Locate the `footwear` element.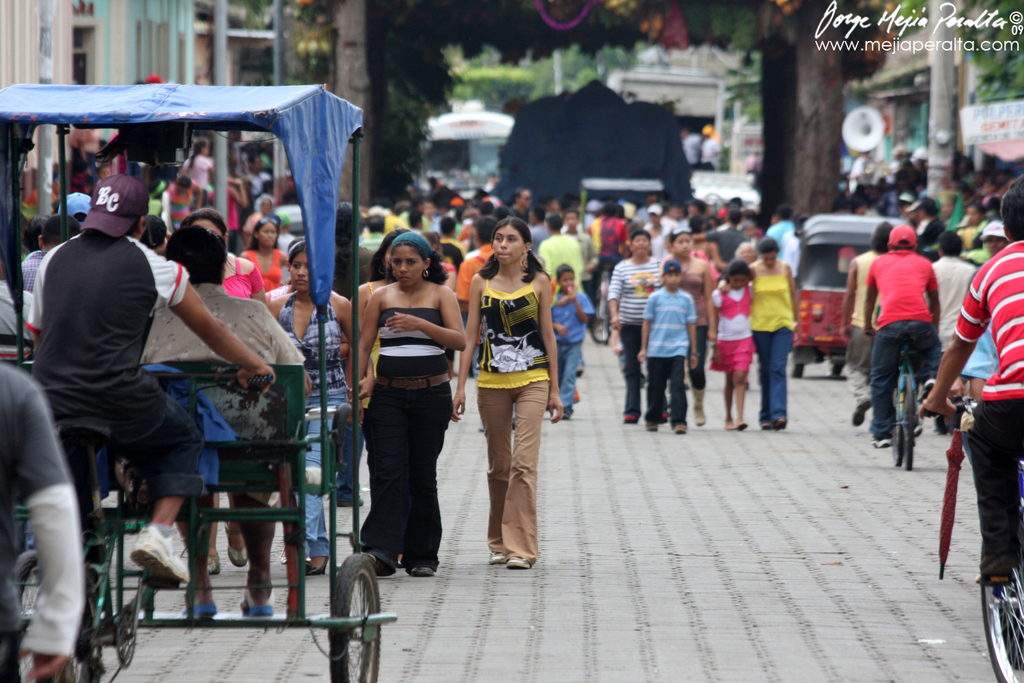
Element bbox: locate(642, 417, 660, 430).
